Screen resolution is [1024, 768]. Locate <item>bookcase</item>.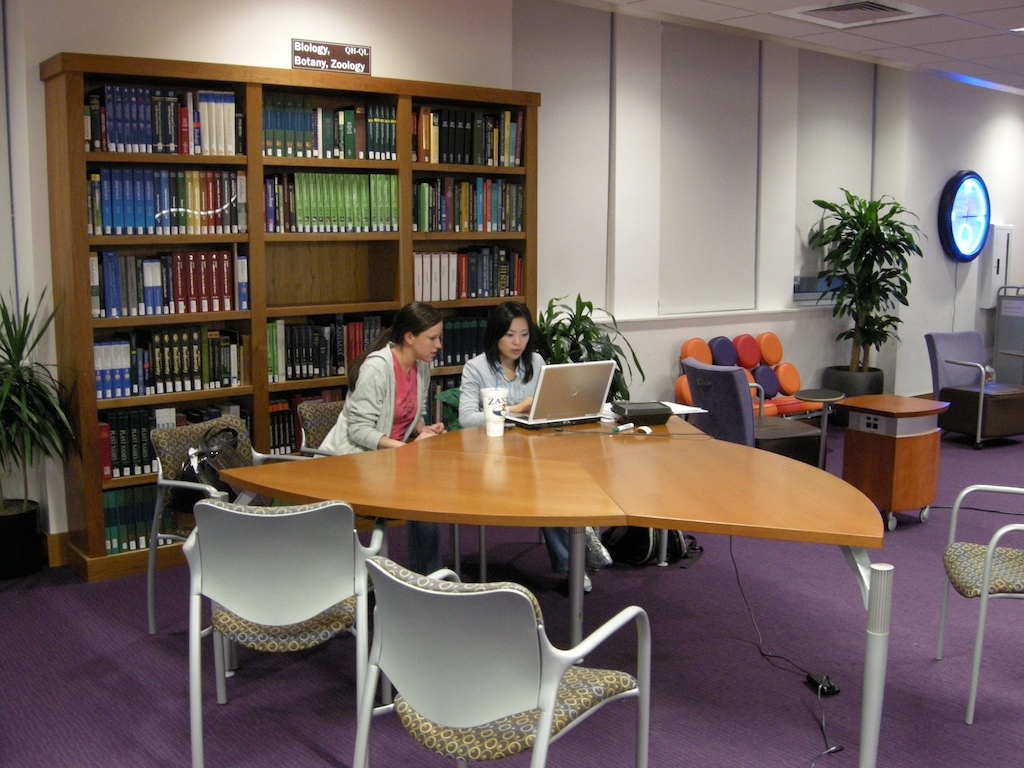
rect(37, 51, 419, 594).
